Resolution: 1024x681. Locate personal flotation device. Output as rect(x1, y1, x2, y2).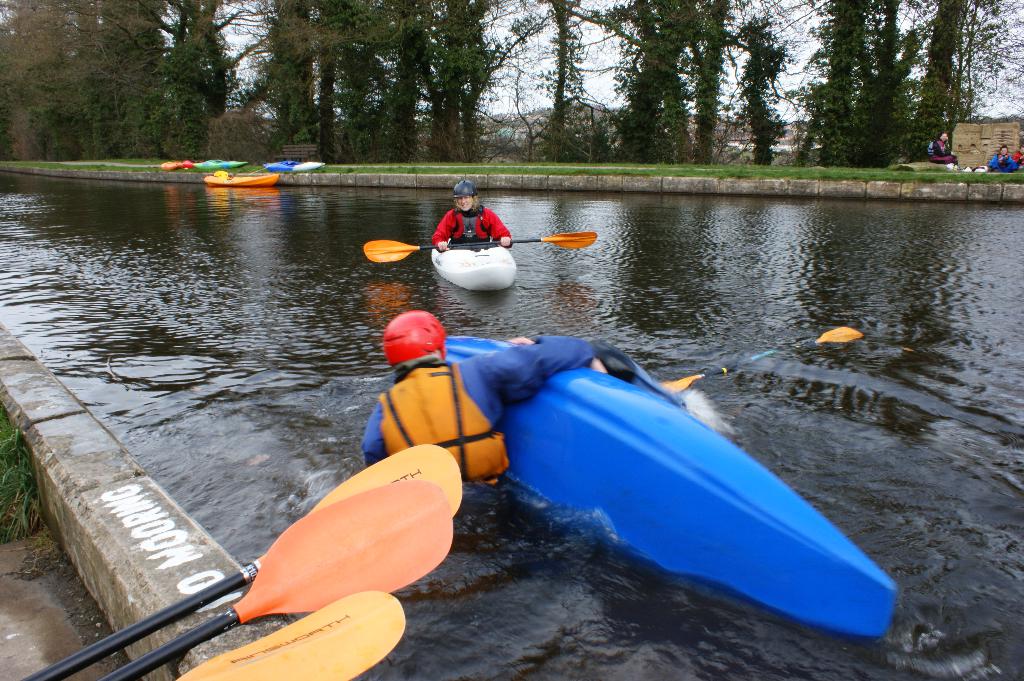
rect(926, 140, 947, 157).
